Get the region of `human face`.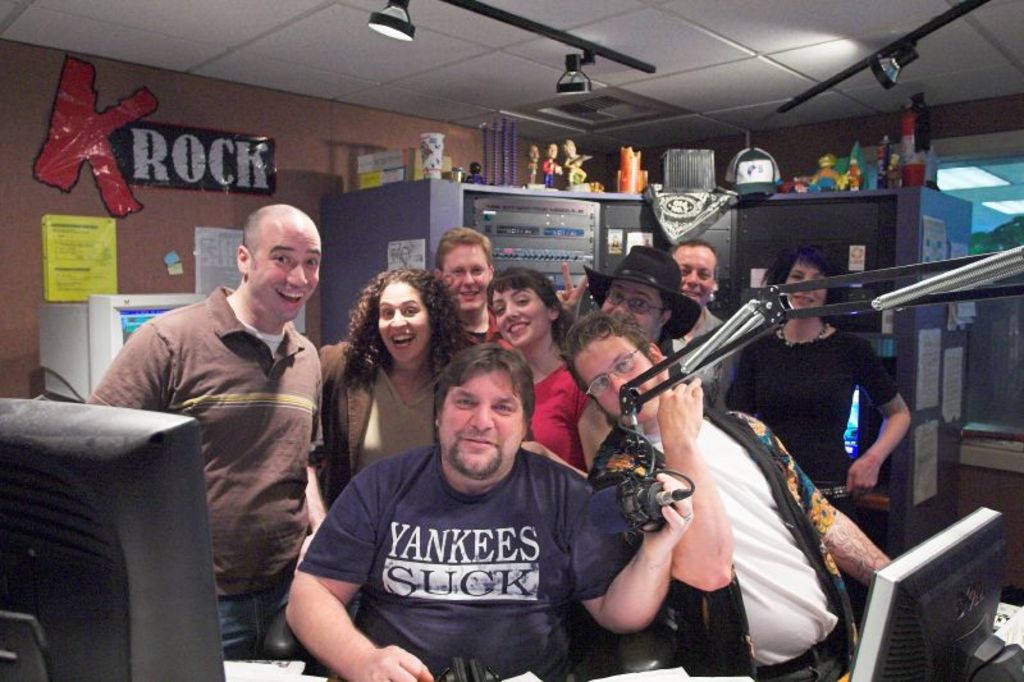
<bbox>676, 246, 712, 303</bbox>.
